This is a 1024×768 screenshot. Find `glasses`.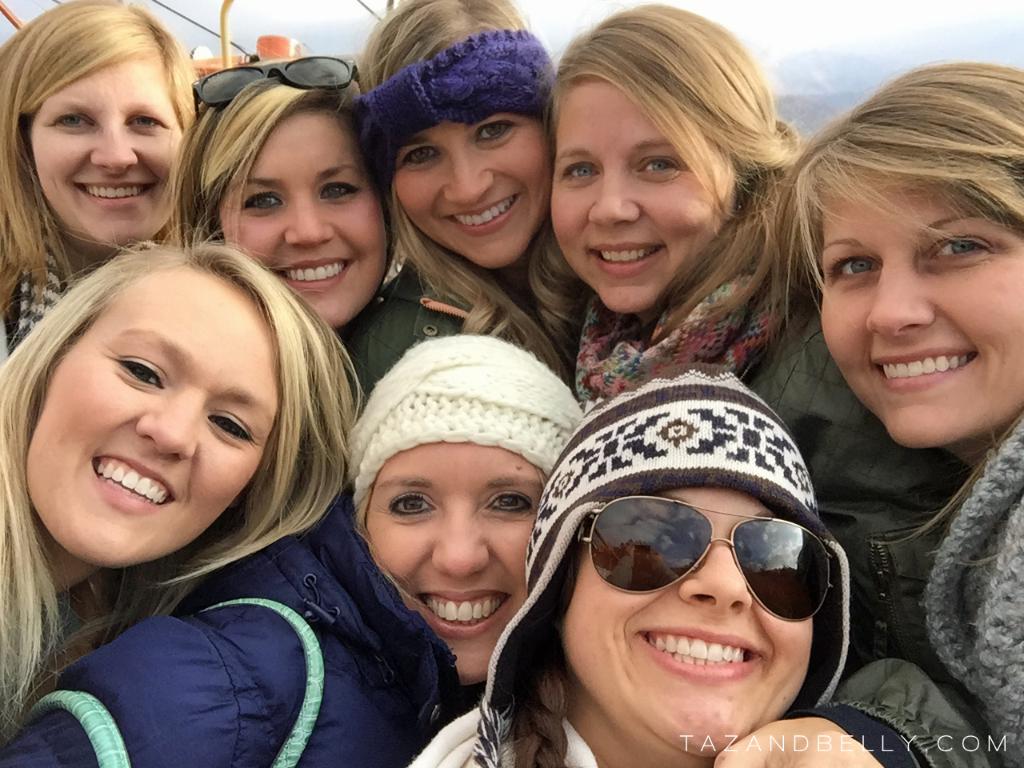
Bounding box: [533, 472, 858, 658].
